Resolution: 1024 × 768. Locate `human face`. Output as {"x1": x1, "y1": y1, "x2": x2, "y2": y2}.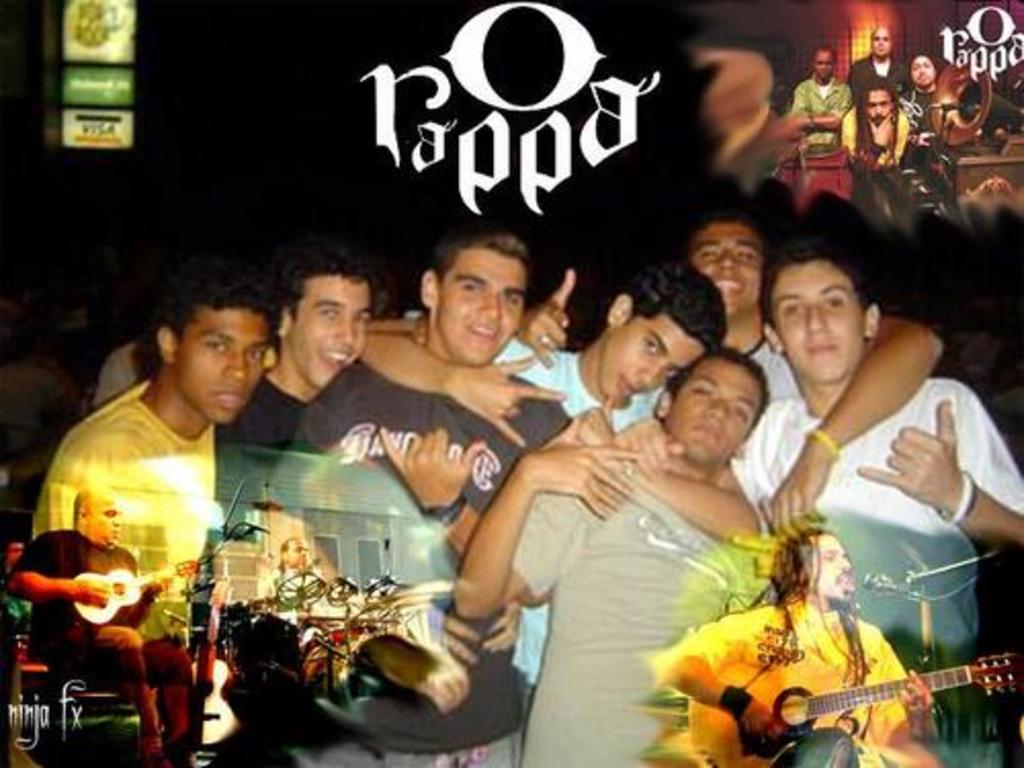
{"x1": 670, "y1": 358, "x2": 764, "y2": 459}.
